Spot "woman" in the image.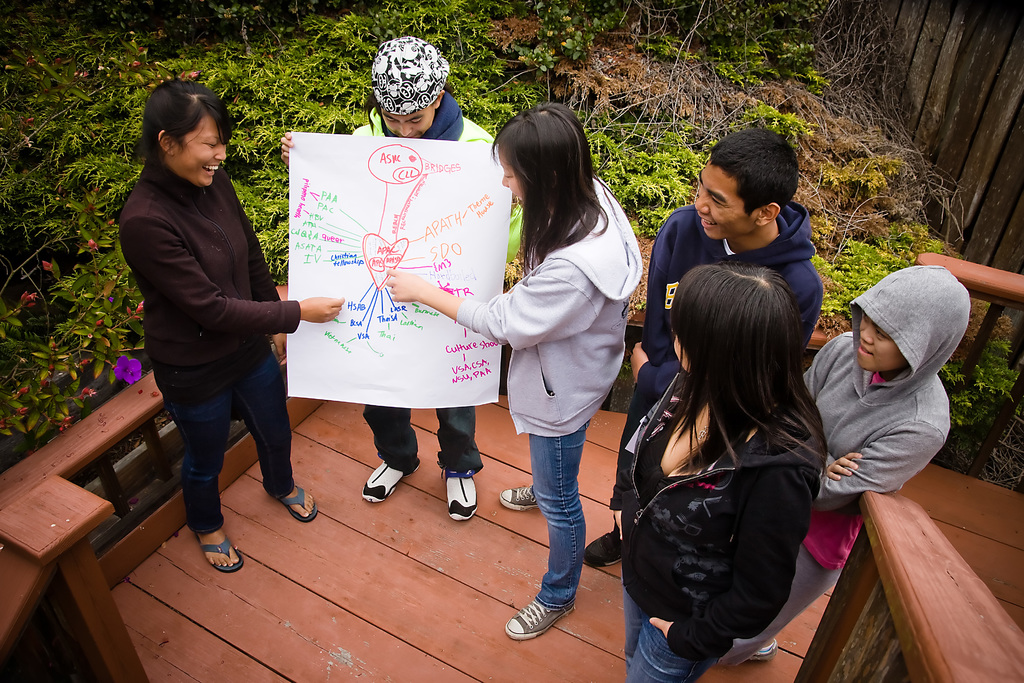
"woman" found at <bbox>114, 74, 348, 578</bbox>.
